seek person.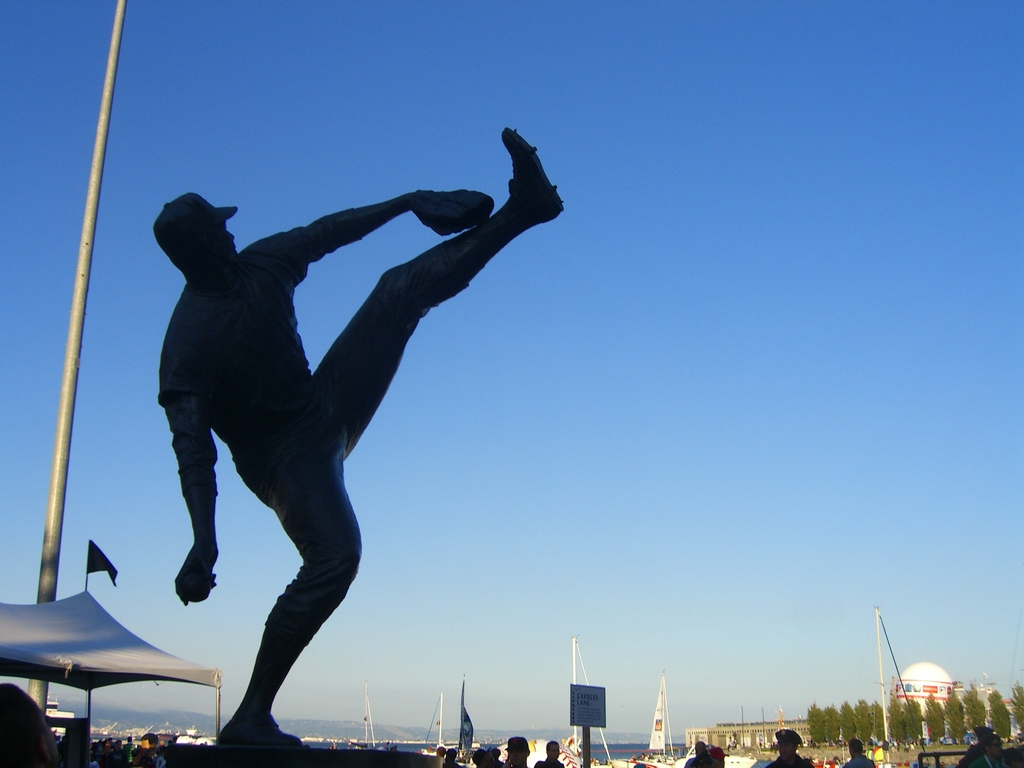
[501,737,527,767].
